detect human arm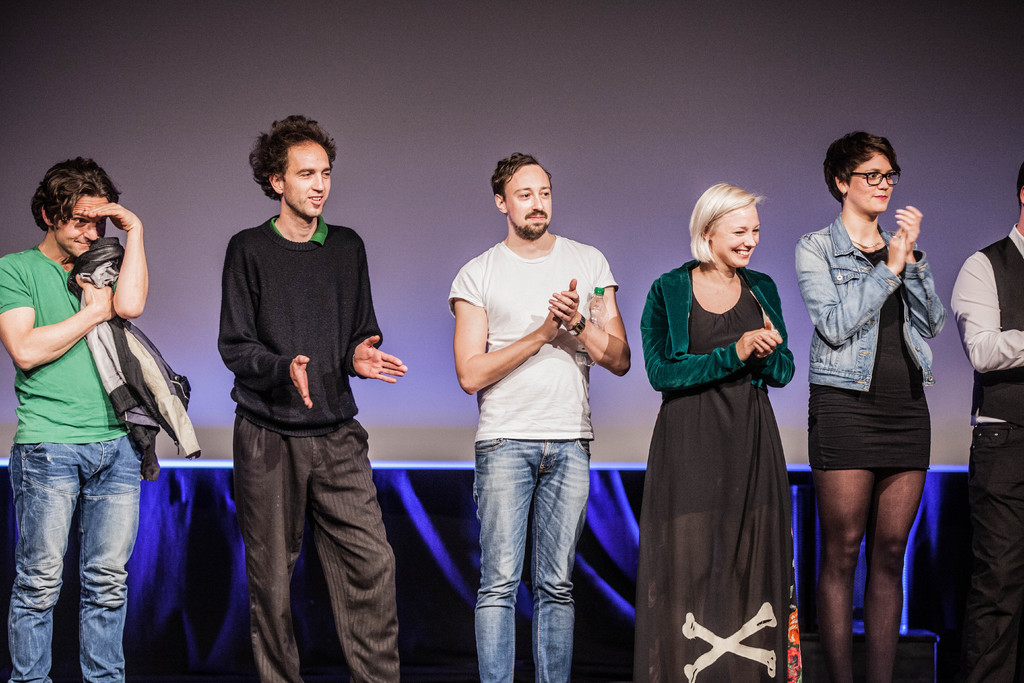
box=[799, 226, 902, 352]
